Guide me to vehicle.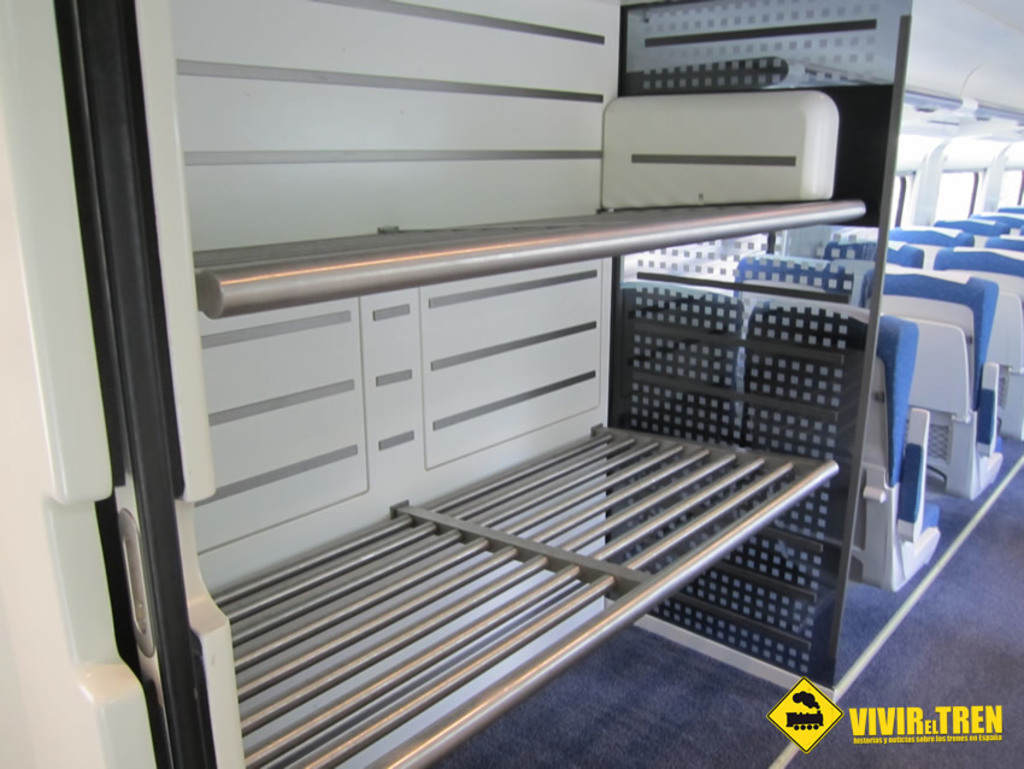
Guidance: <region>0, 0, 1023, 768</region>.
